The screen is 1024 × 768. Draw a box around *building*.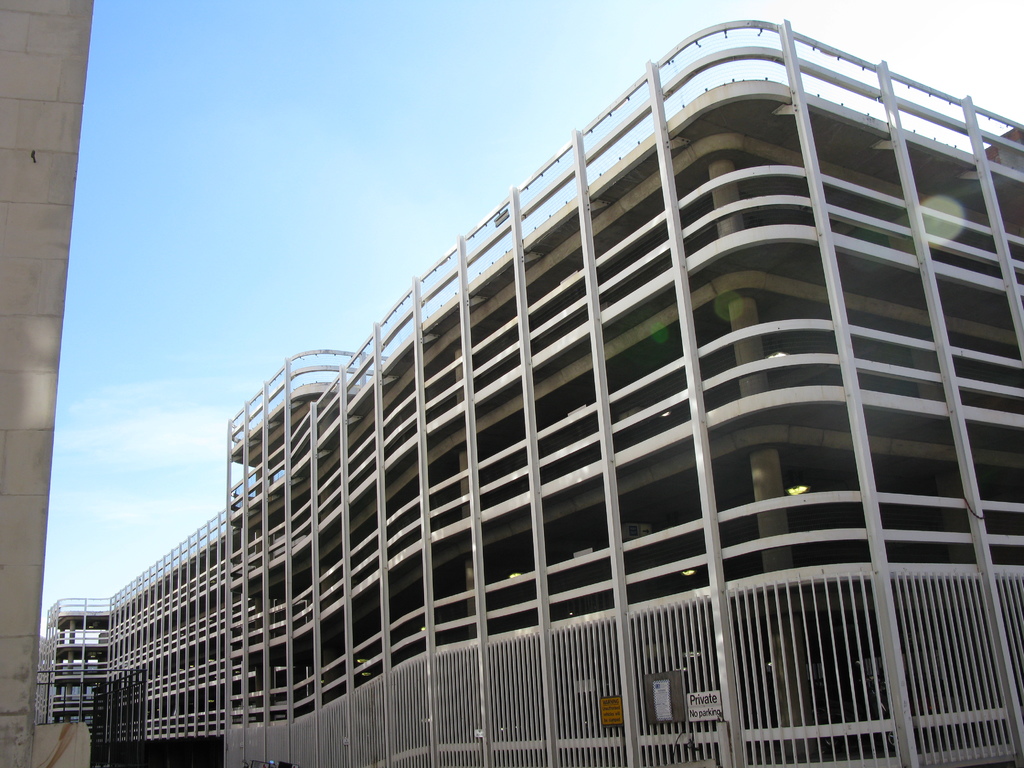
[38,17,1023,767].
